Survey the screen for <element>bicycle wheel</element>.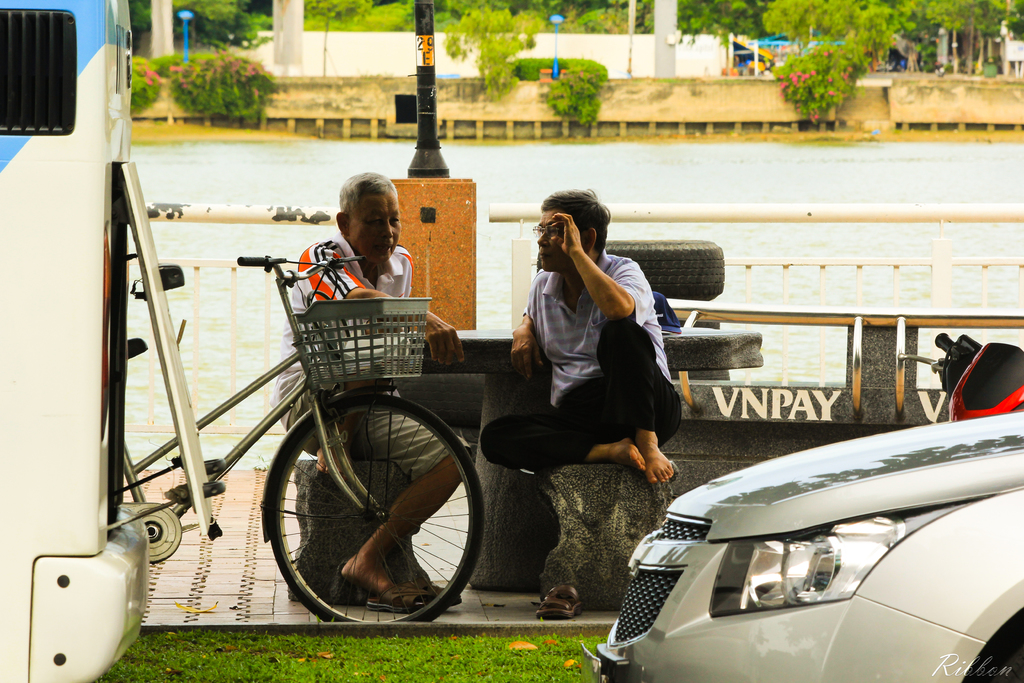
Survey found: 257:395:479:632.
